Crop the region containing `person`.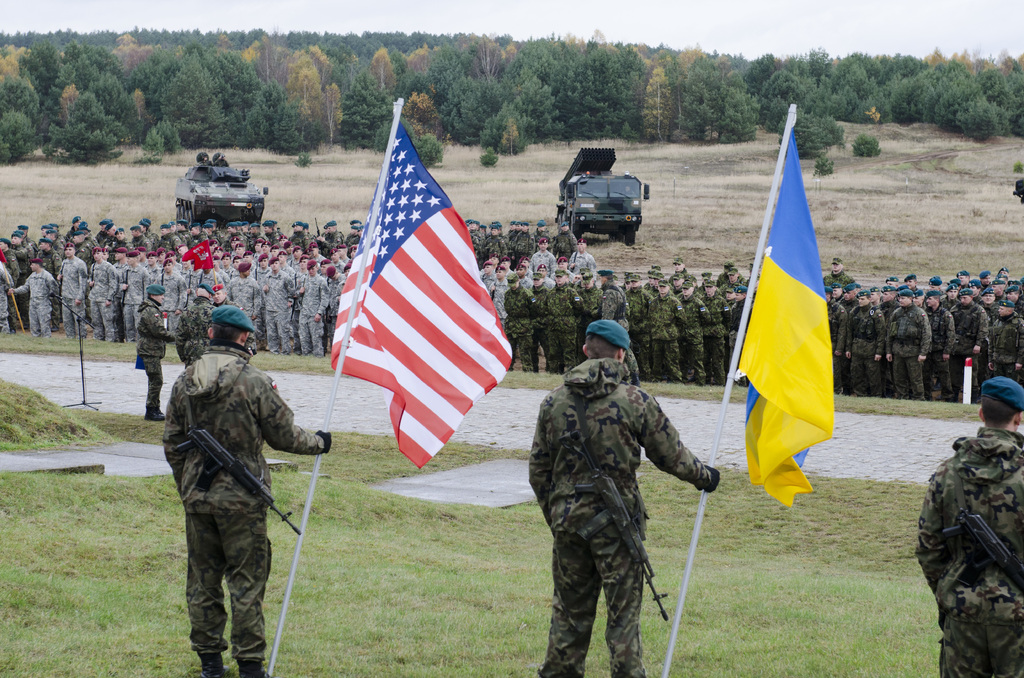
Crop region: 137/287/186/421.
